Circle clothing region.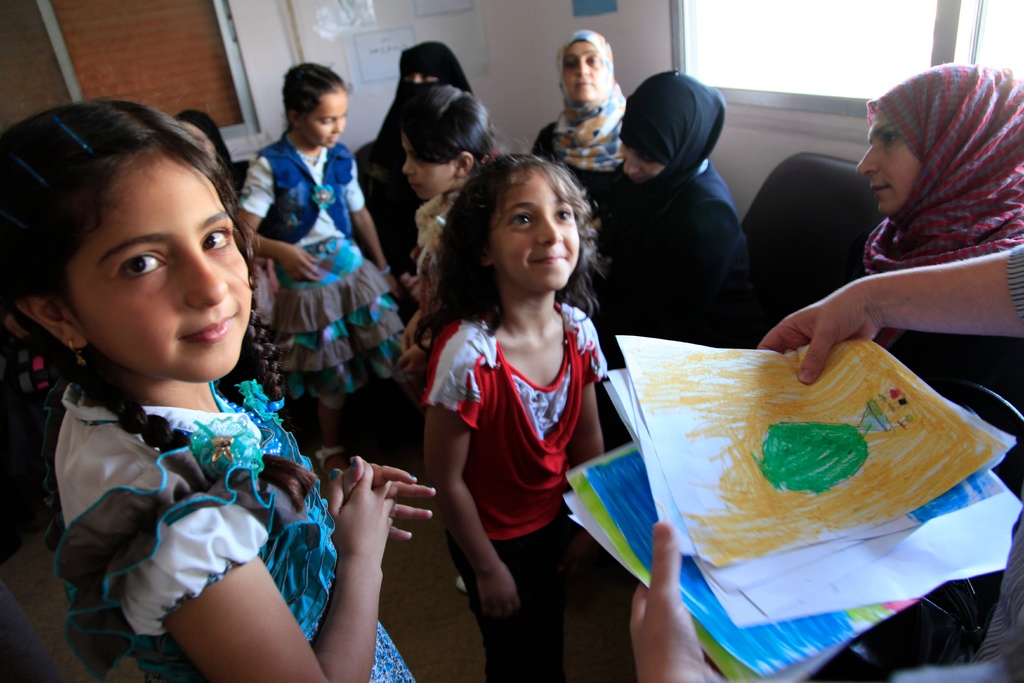
Region: l=855, t=84, r=1023, b=429.
